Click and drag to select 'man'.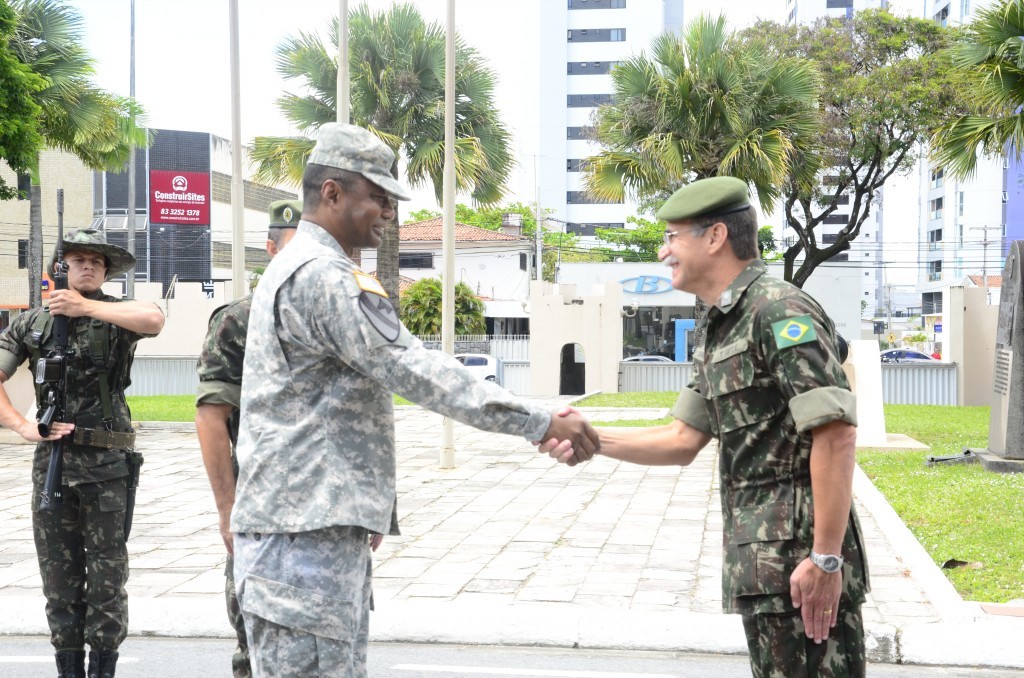
Selection: {"x1": 0, "y1": 225, "x2": 165, "y2": 677}.
